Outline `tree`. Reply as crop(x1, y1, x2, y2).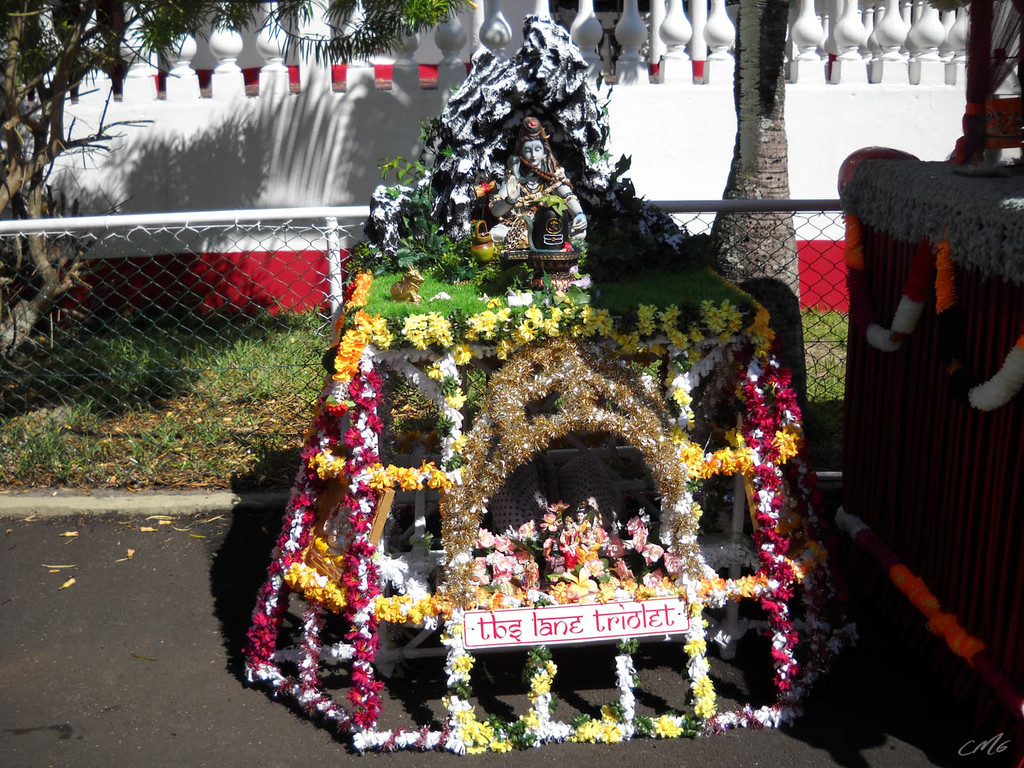
crop(707, 0, 801, 305).
